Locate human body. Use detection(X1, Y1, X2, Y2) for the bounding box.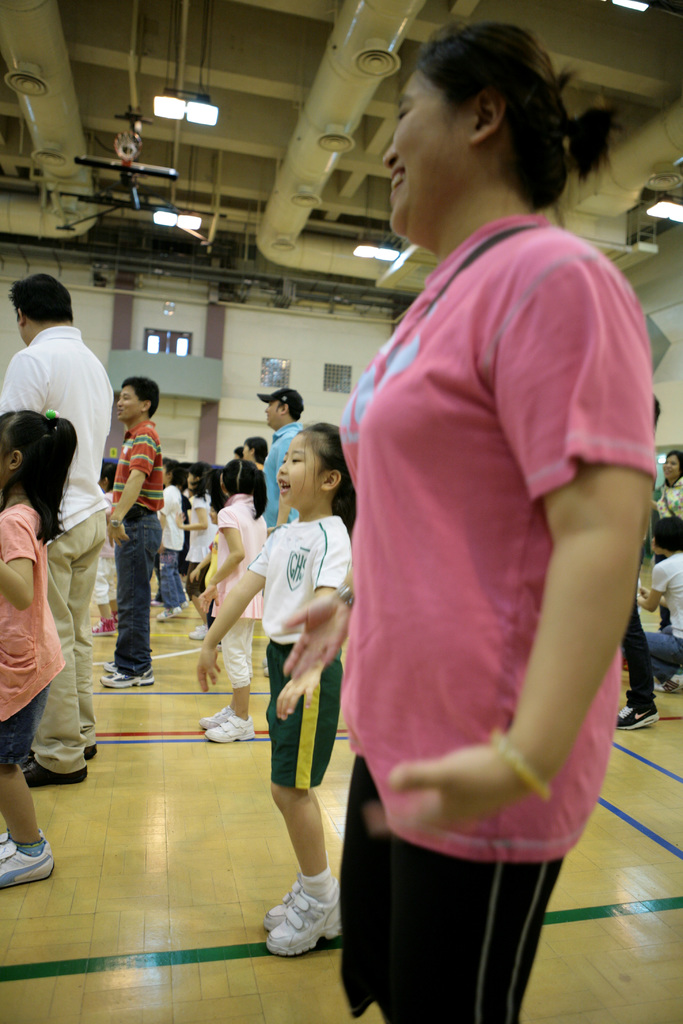
detection(113, 410, 155, 698).
